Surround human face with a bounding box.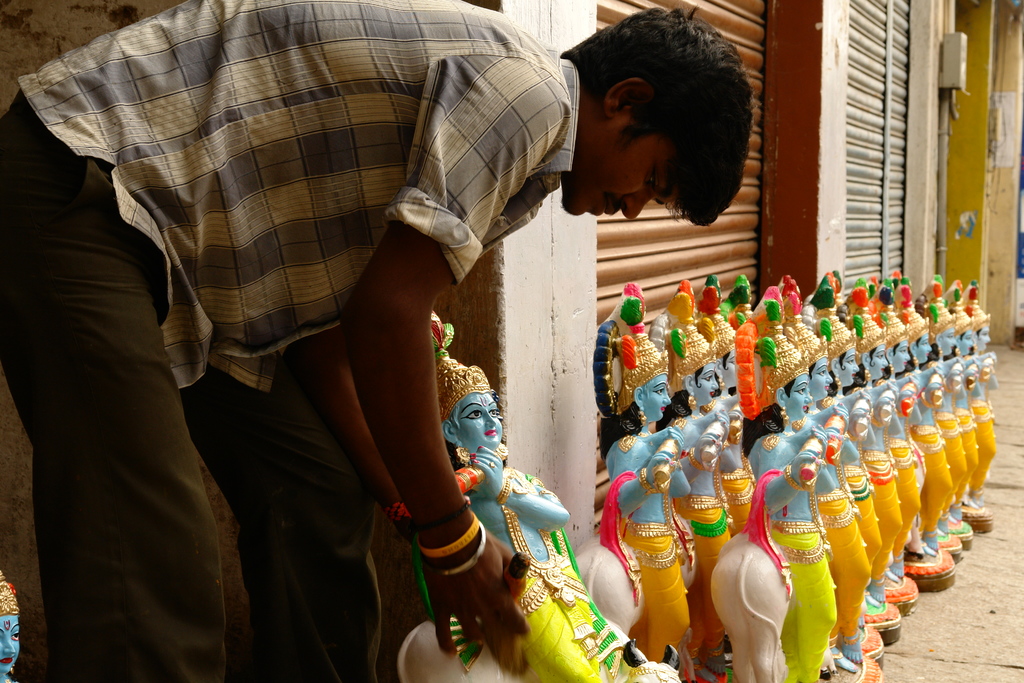
x1=871, y1=343, x2=886, y2=381.
